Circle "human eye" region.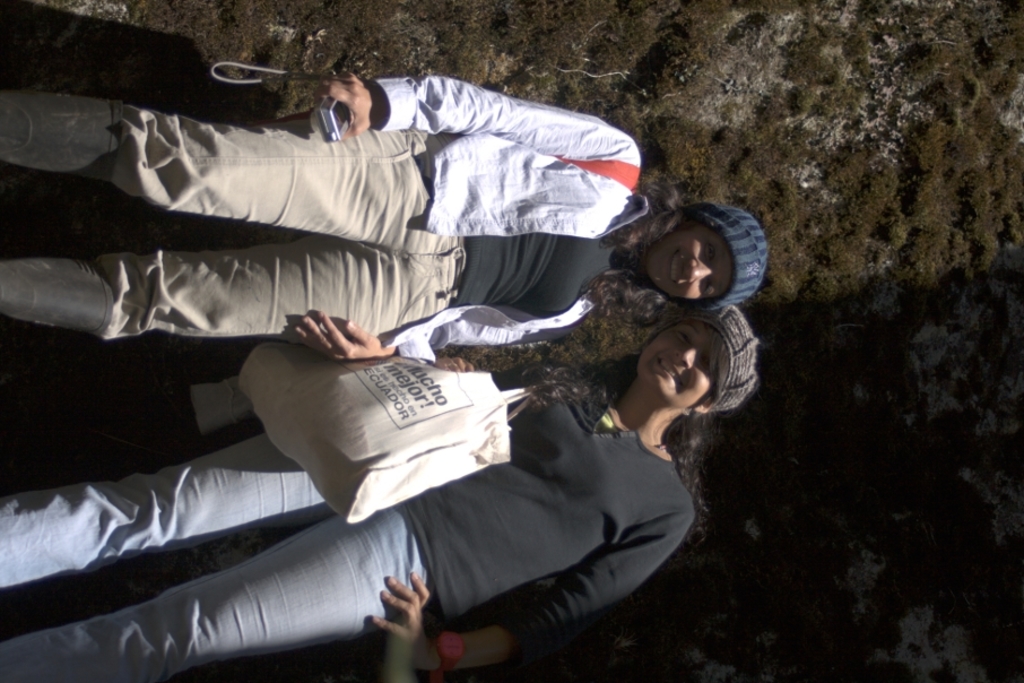
Region: BBox(702, 355, 711, 373).
